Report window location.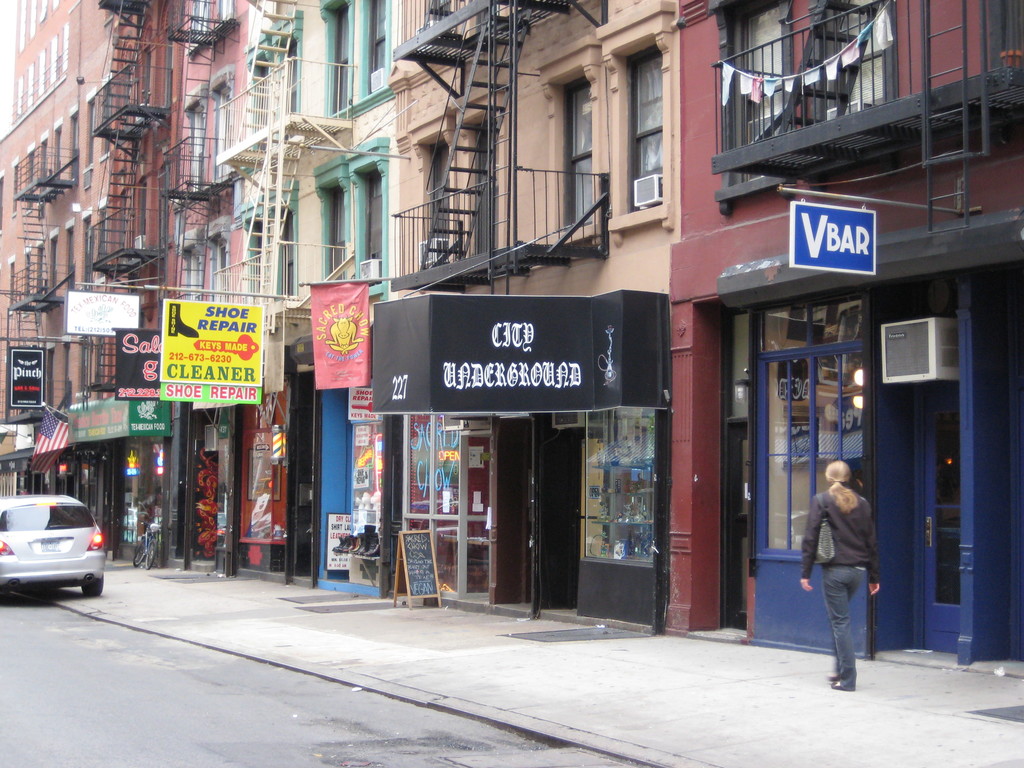
Report: (left=65, top=220, right=72, bottom=289).
